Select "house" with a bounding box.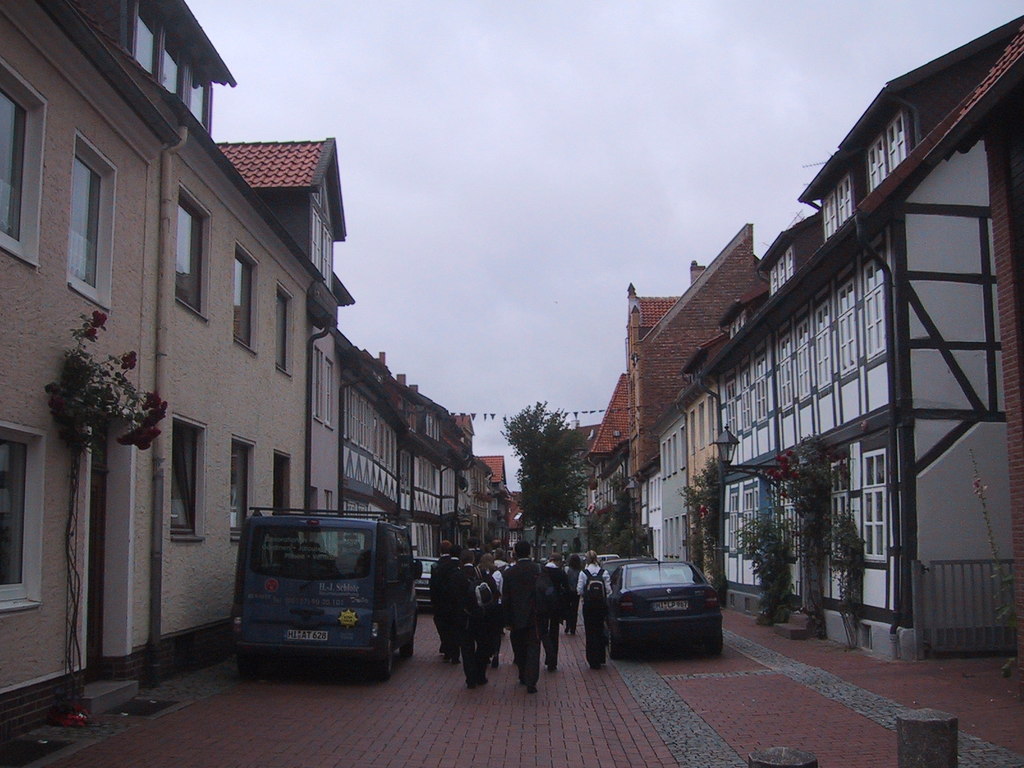
(705,249,768,595).
